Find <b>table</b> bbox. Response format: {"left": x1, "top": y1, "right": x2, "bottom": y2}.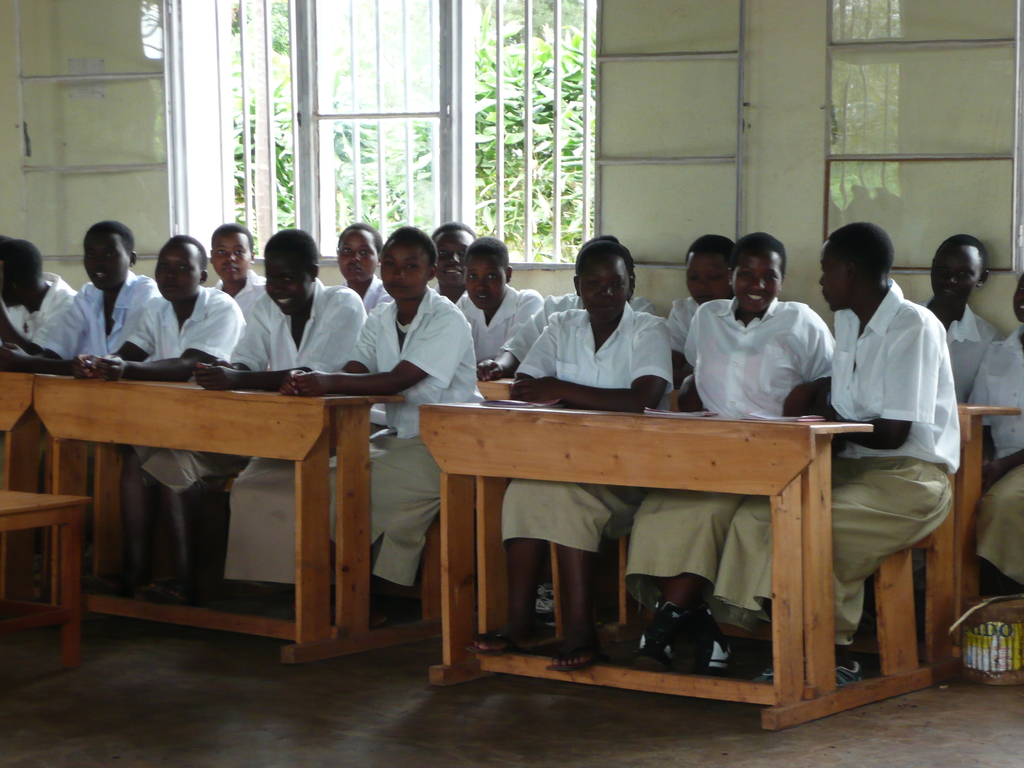
{"left": 36, "top": 369, "right": 421, "bottom": 667}.
